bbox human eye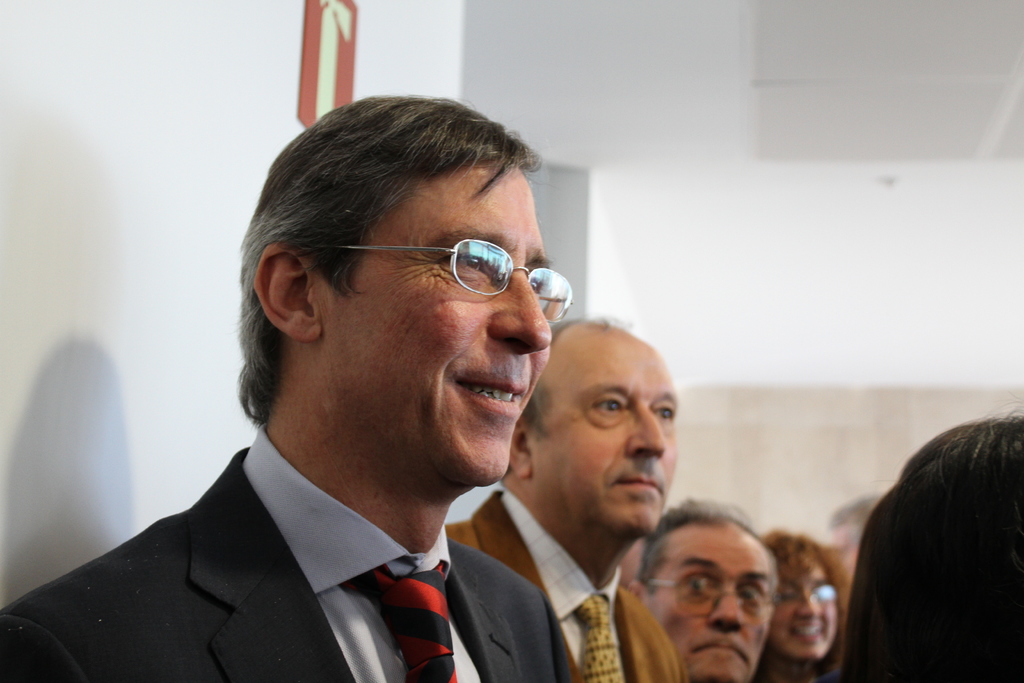
pyautogui.locateOnScreen(740, 582, 766, 607)
